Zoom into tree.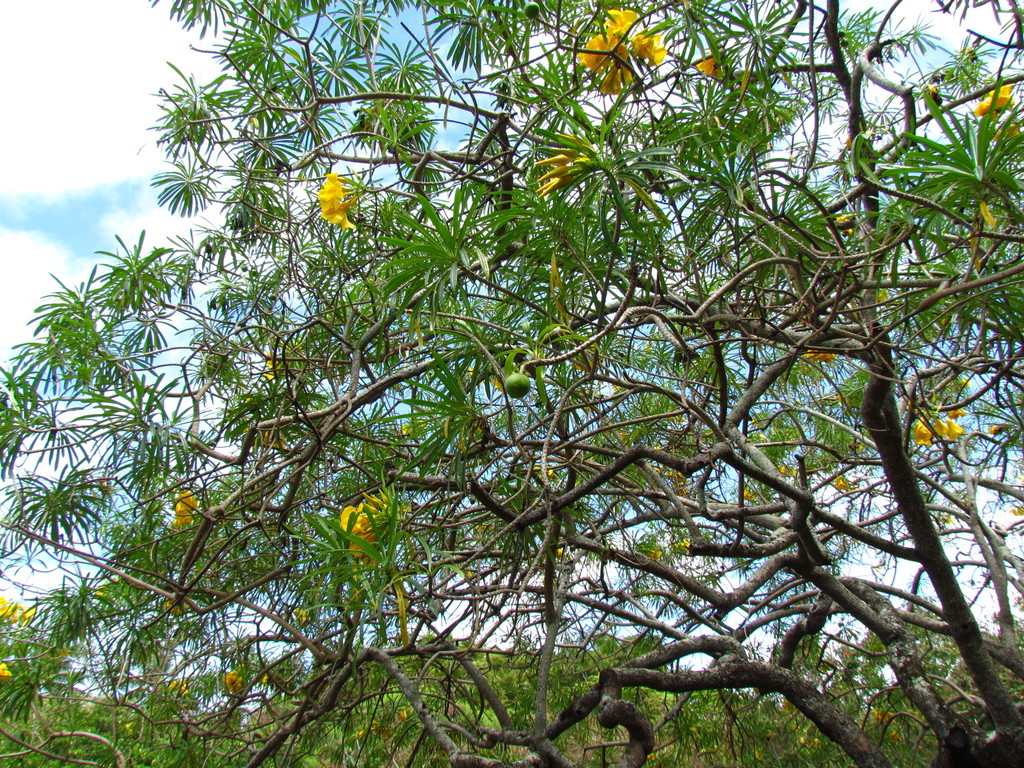
Zoom target: [x1=51, y1=0, x2=1000, y2=767].
